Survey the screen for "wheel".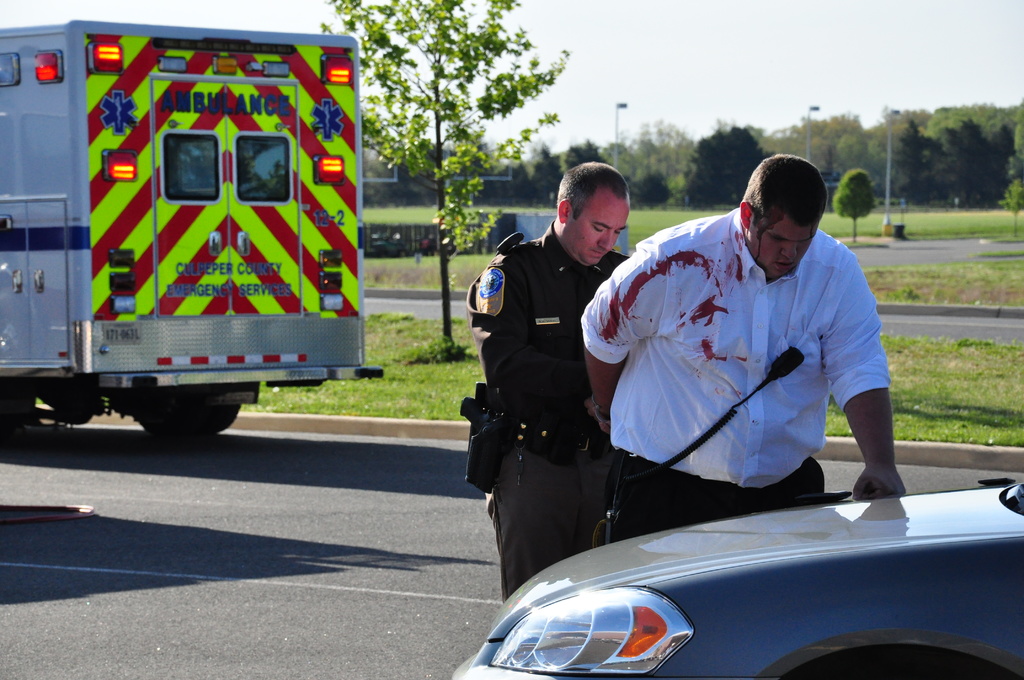
Survey found: bbox(130, 401, 243, 445).
